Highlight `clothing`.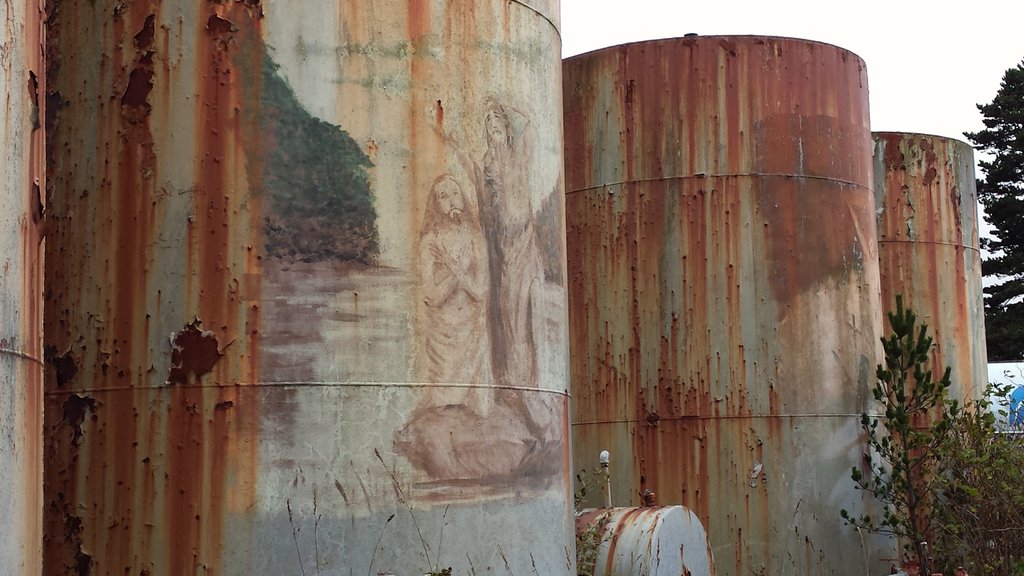
Highlighted region: (left=424, top=311, right=493, bottom=410).
